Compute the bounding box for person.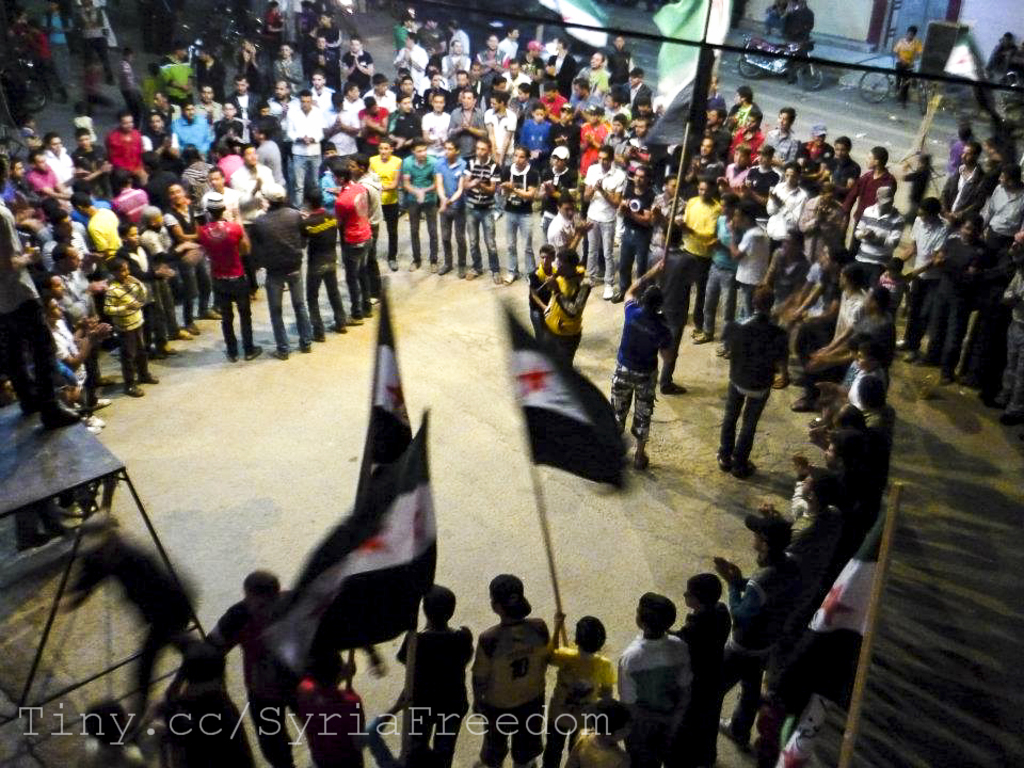
(526, 243, 555, 340).
